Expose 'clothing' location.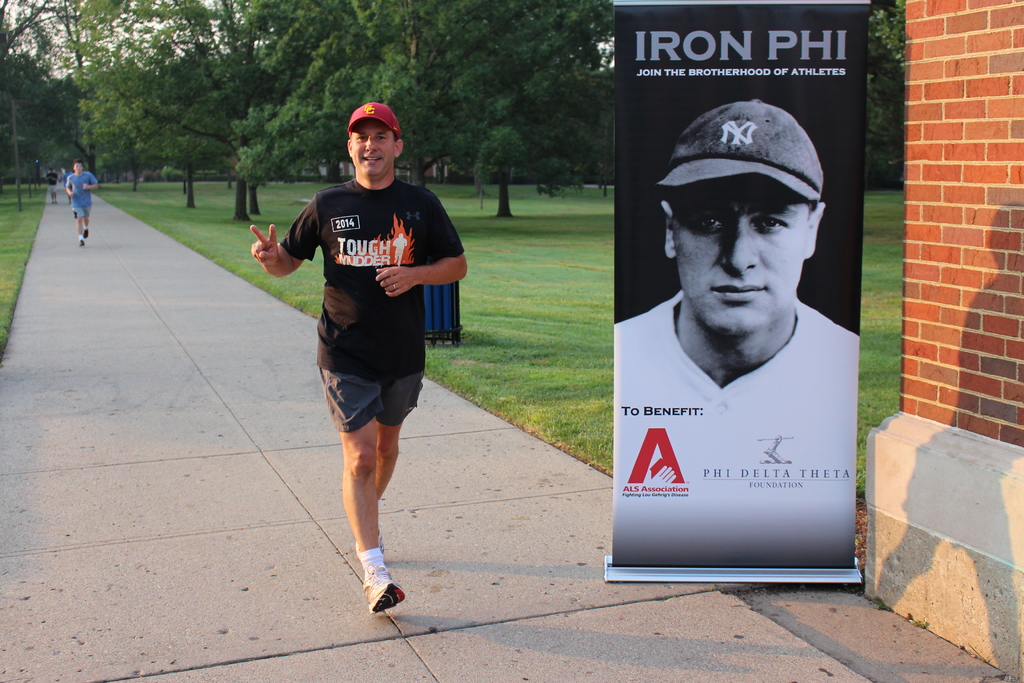
Exposed at left=278, top=158, right=483, bottom=455.
